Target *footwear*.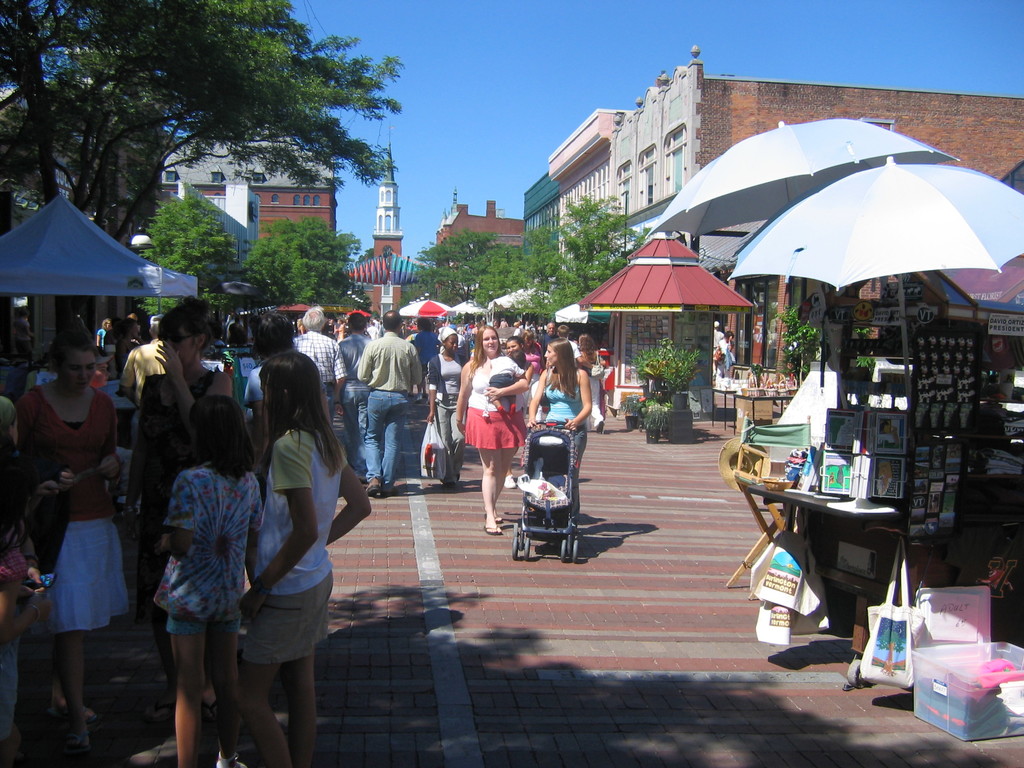
Target region: {"x1": 483, "y1": 515, "x2": 502, "y2": 537}.
